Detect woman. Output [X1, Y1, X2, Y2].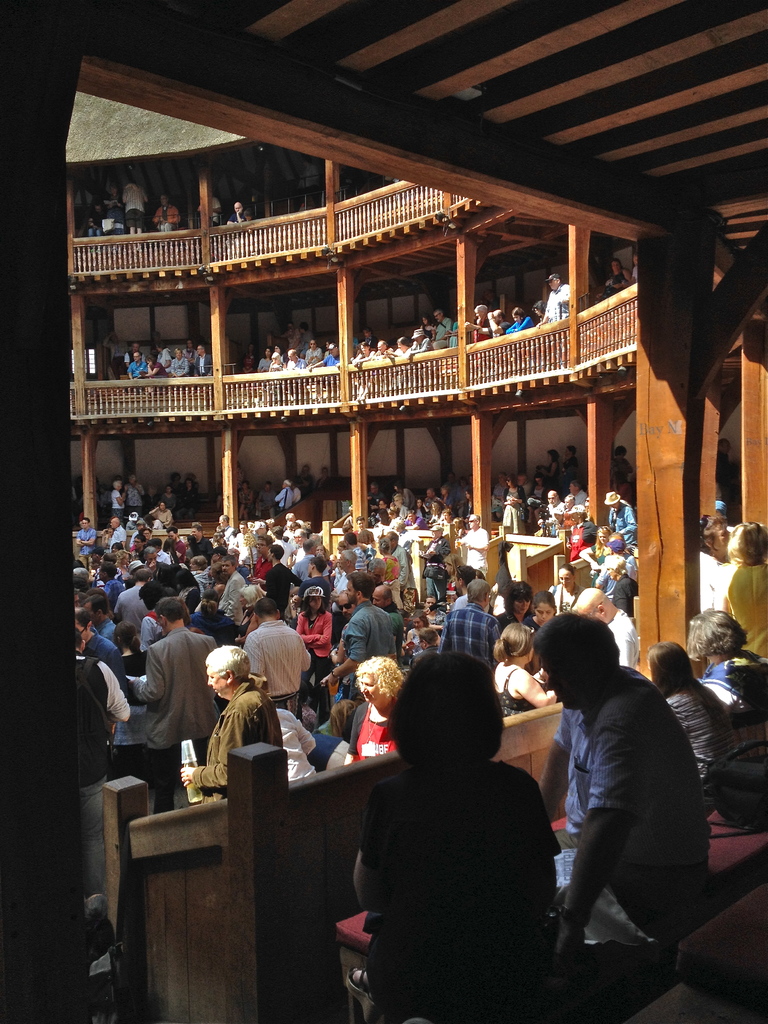
[345, 659, 408, 765].
